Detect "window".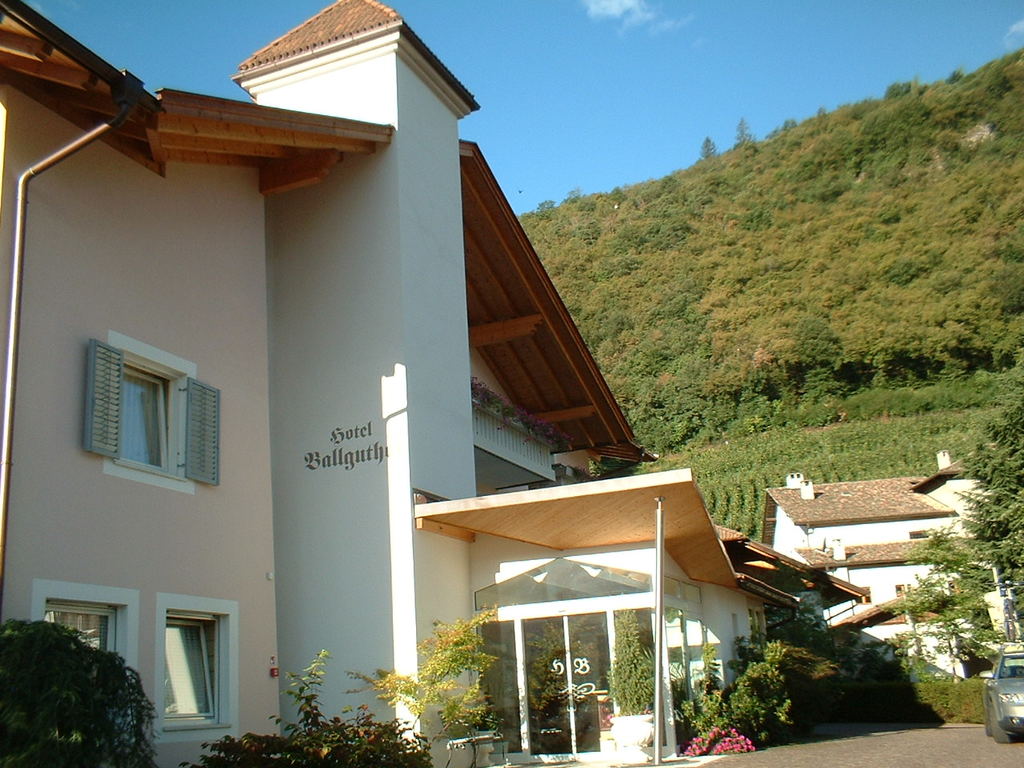
Detected at 950,579,965,598.
